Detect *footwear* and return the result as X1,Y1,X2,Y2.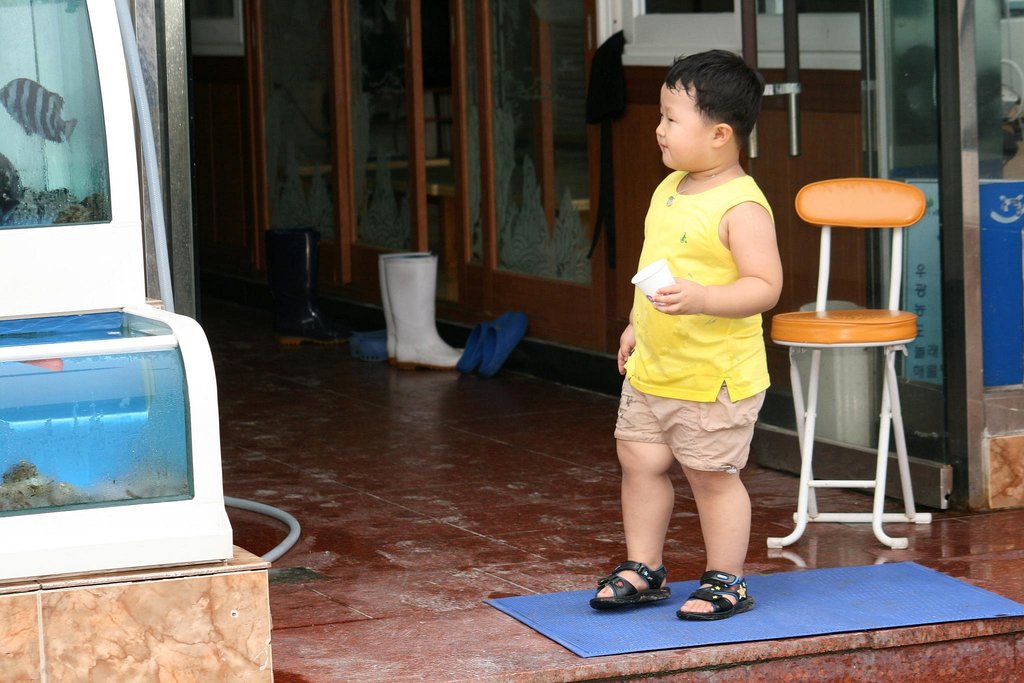
380,247,443,368.
